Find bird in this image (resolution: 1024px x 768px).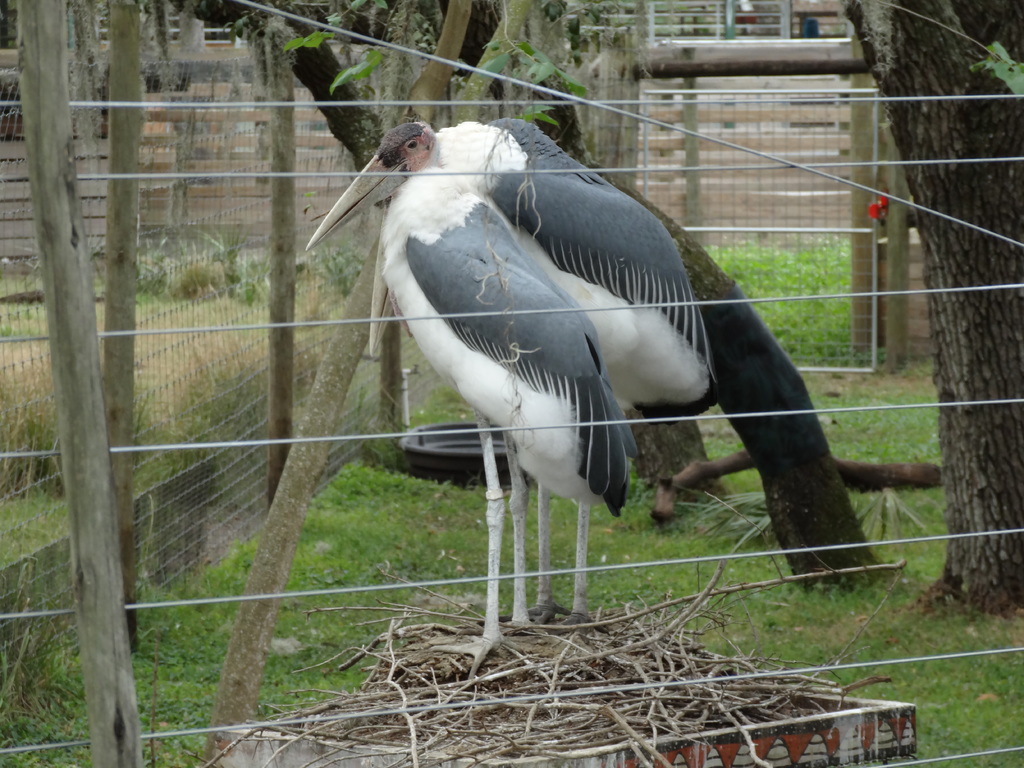
x1=412, y1=111, x2=726, y2=636.
